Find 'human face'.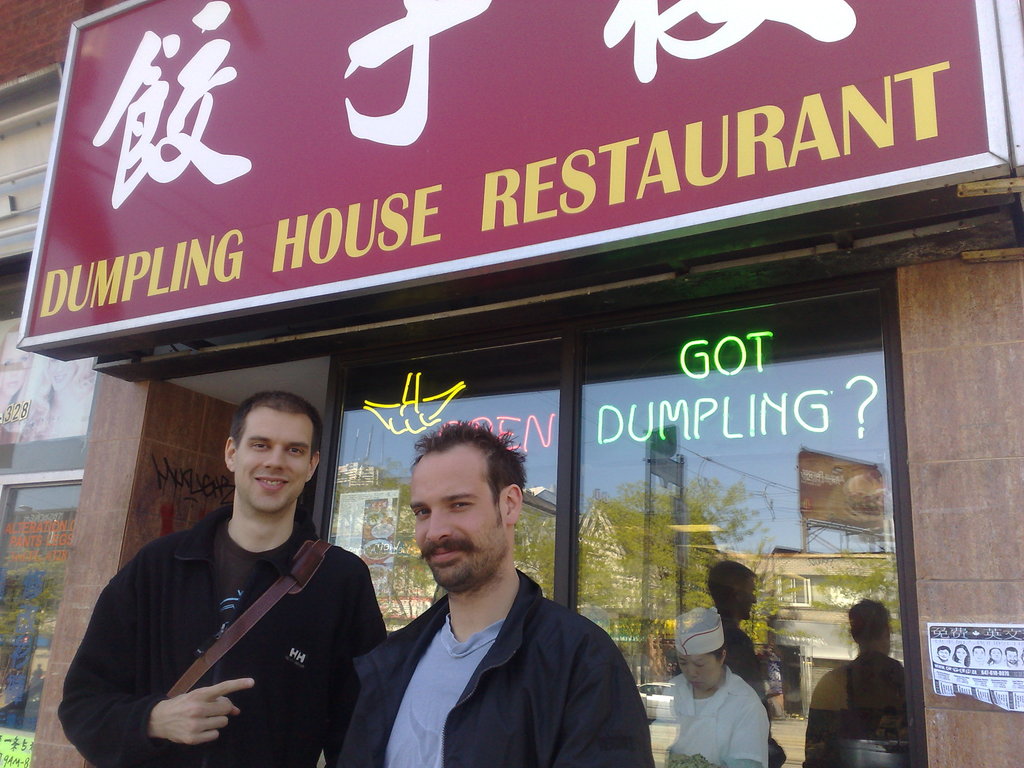
972 648 984 662.
